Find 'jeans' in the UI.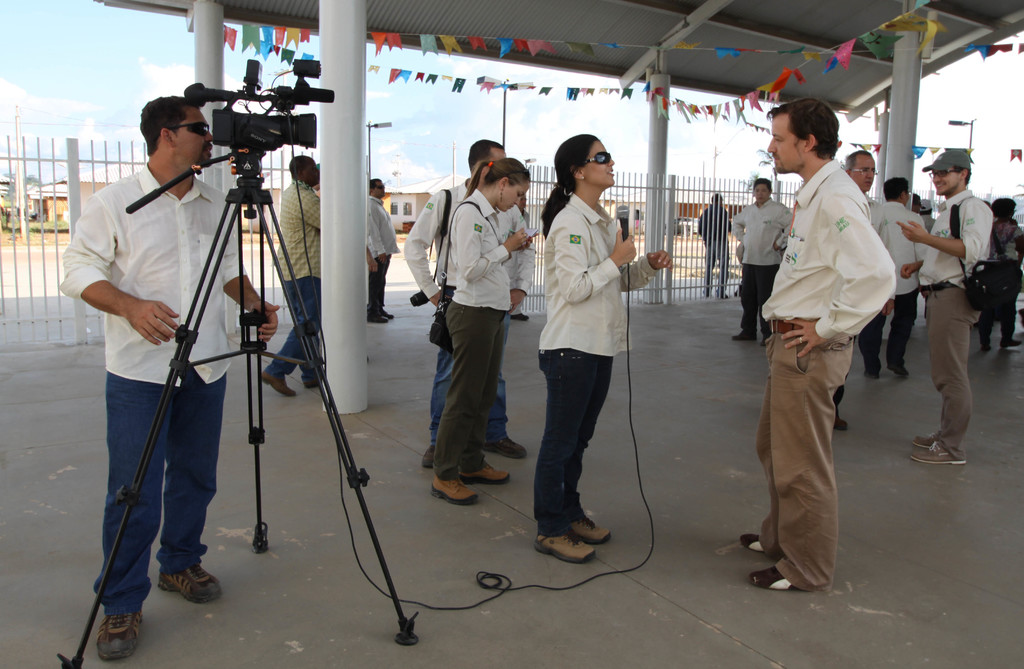
UI element at (x1=434, y1=304, x2=498, y2=475).
